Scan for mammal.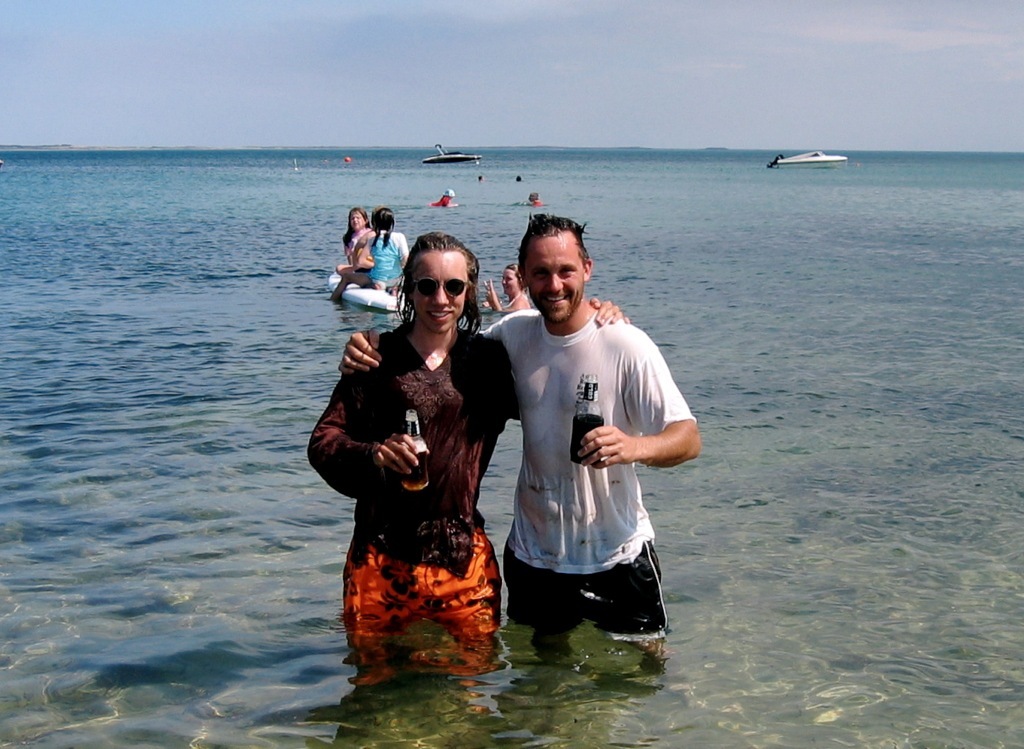
Scan result: detection(336, 204, 702, 659).
